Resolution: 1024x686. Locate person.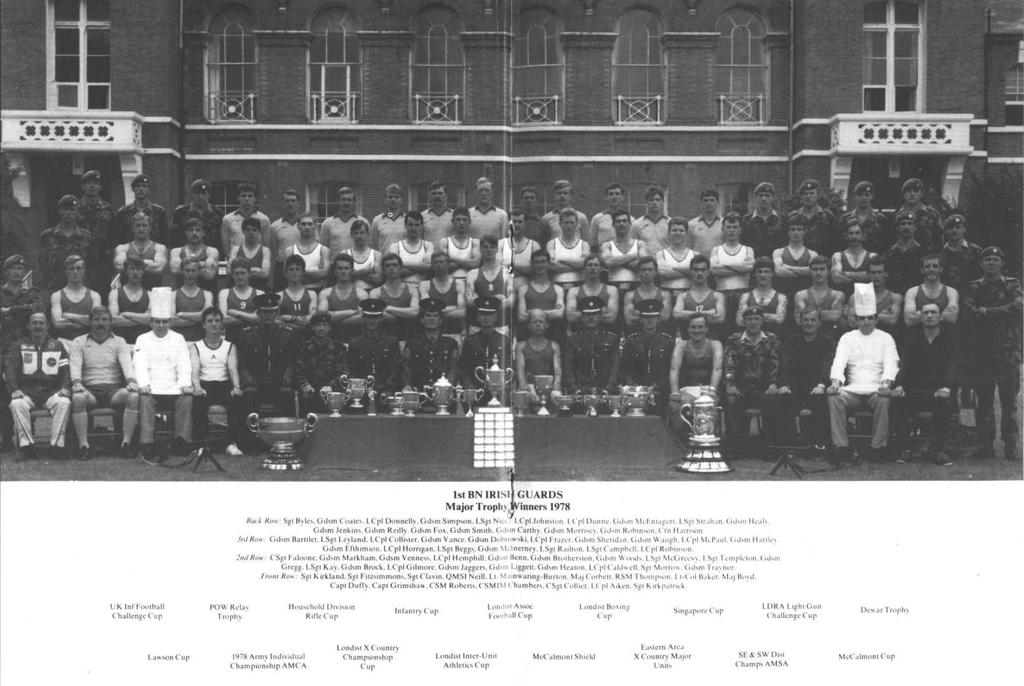
<region>786, 179, 836, 254</region>.
